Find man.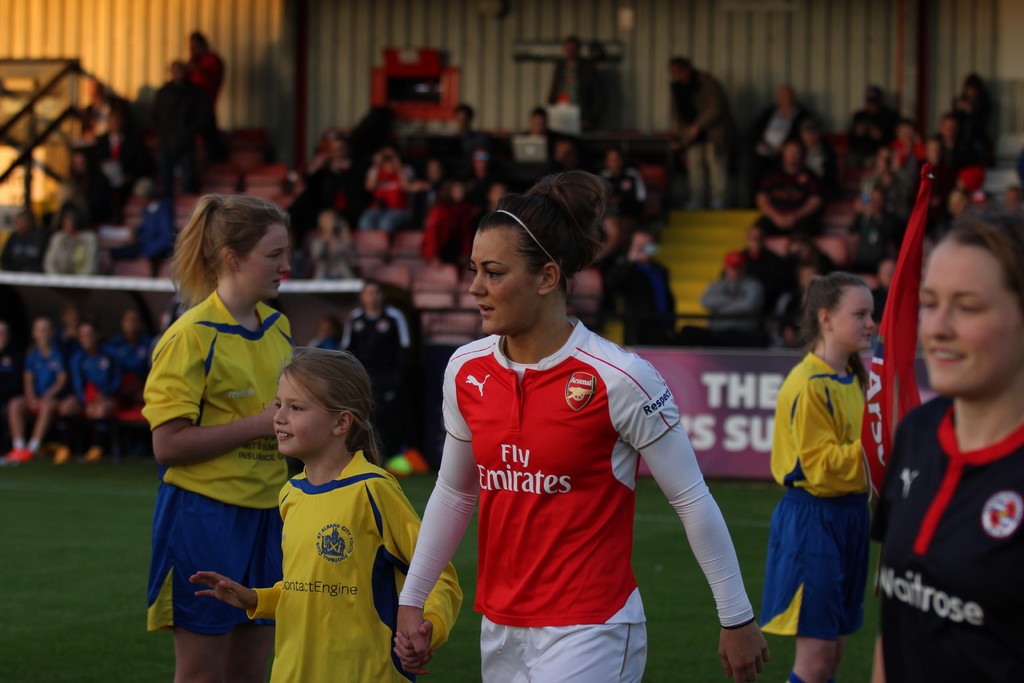
[751,140,824,243].
